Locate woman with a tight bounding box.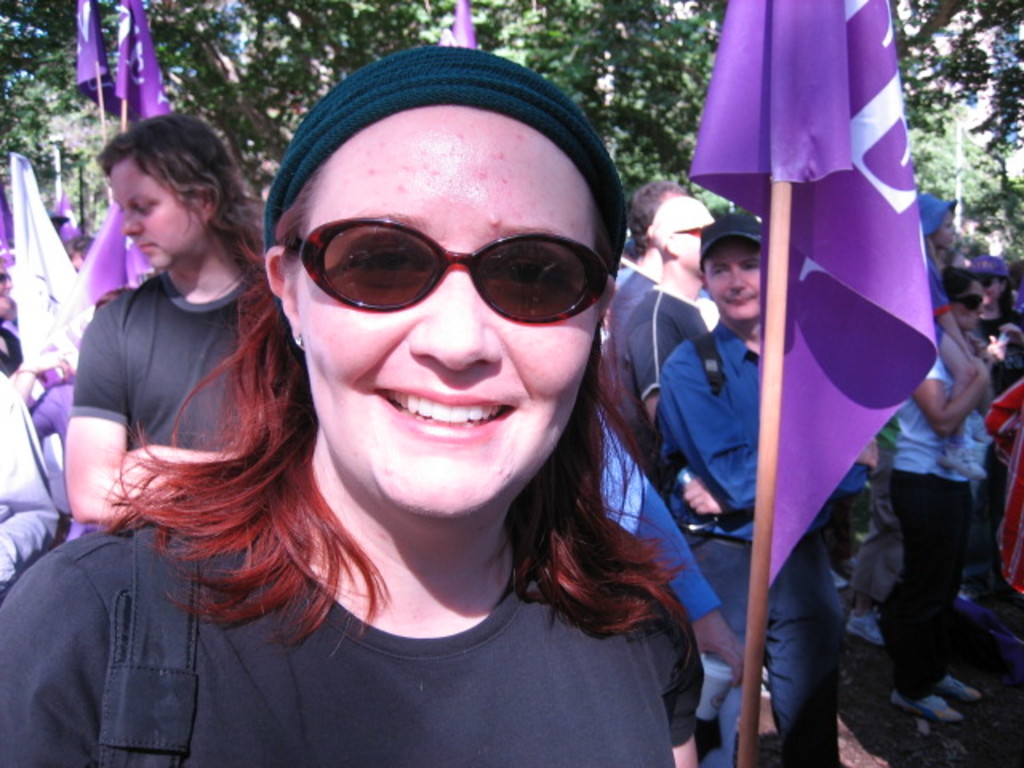
[left=976, top=253, right=1022, bottom=350].
